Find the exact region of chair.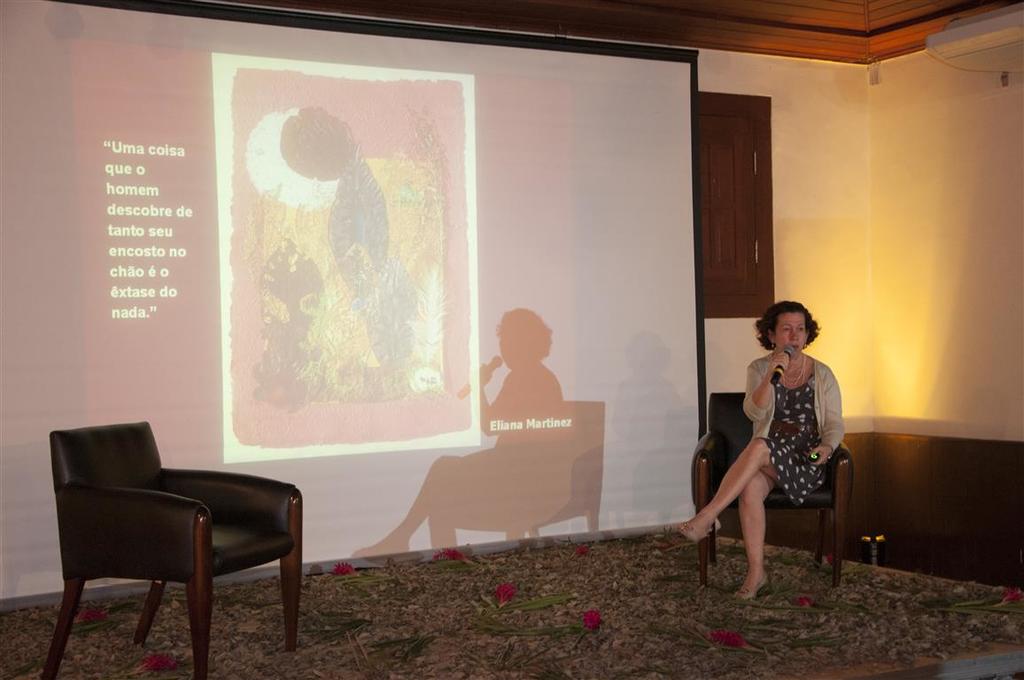
Exact region: [left=690, top=393, right=853, bottom=591].
